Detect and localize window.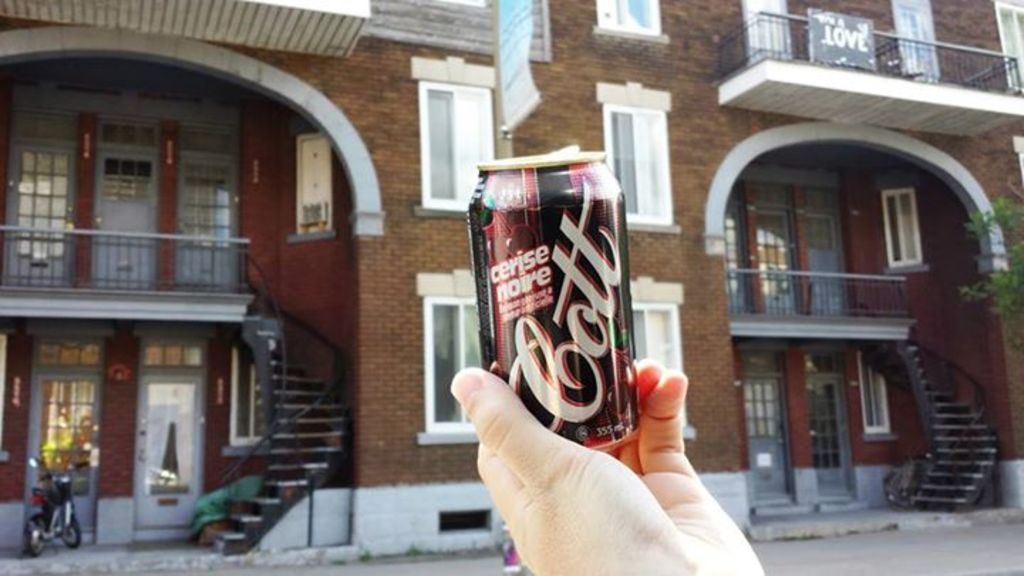
Localized at box(993, 0, 1023, 90).
